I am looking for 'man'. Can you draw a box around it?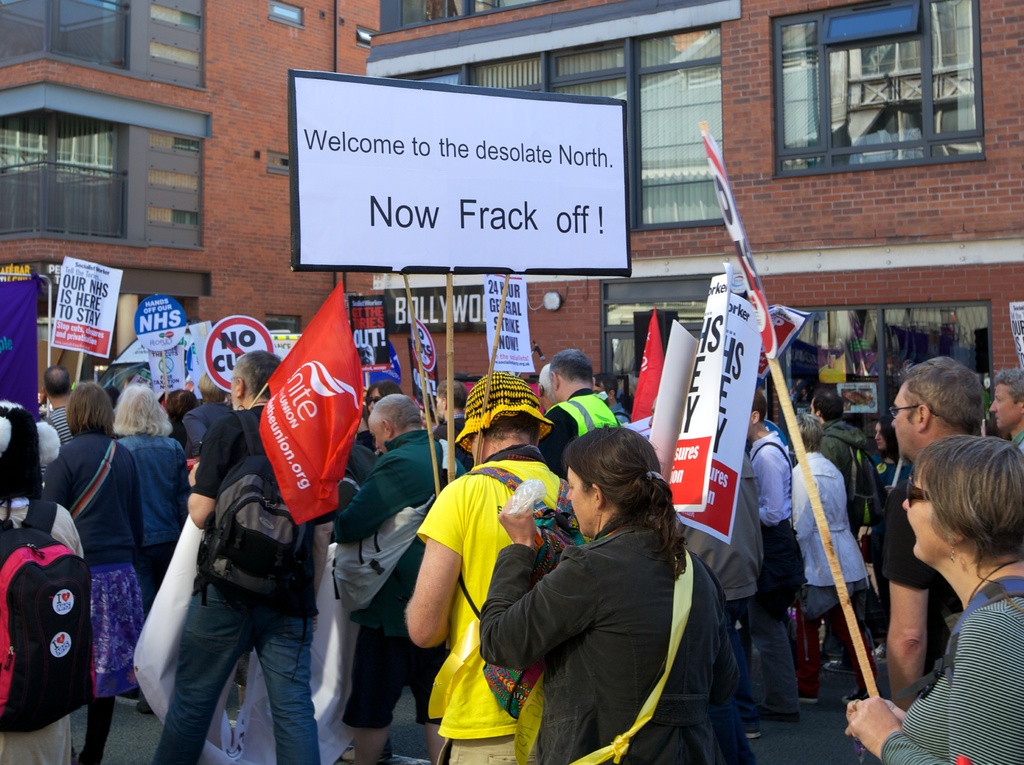
Sure, the bounding box is [left=724, top=382, right=811, bottom=746].
